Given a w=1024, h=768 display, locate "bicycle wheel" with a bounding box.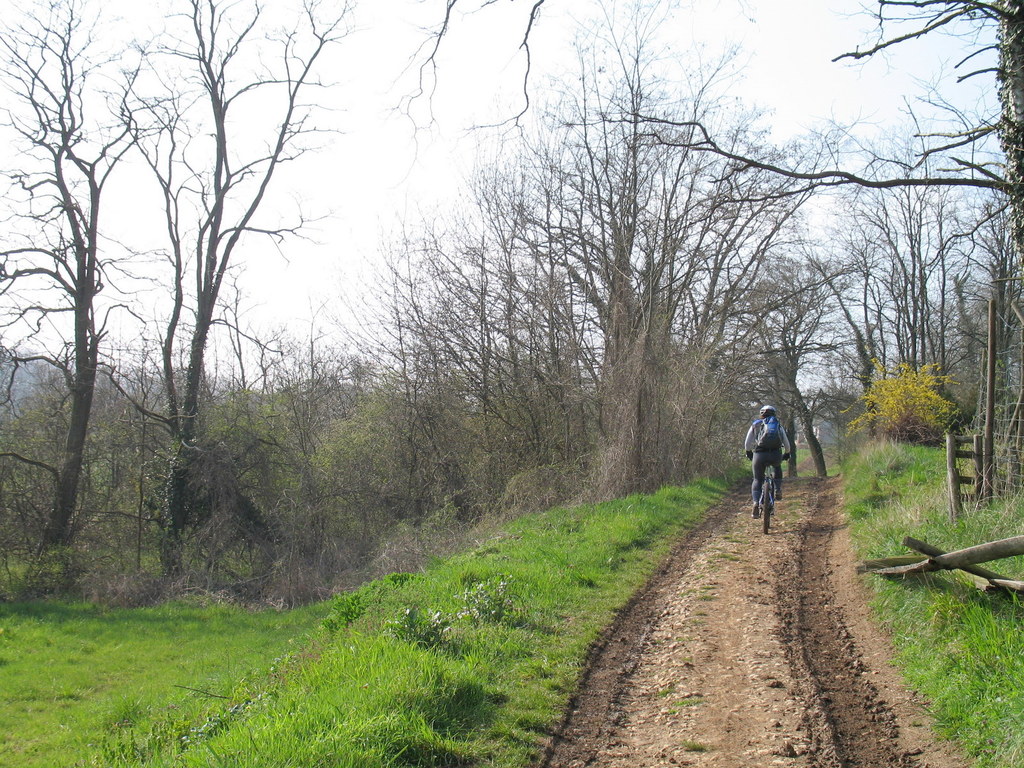
Located: {"x1": 760, "y1": 483, "x2": 771, "y2": 537}.
